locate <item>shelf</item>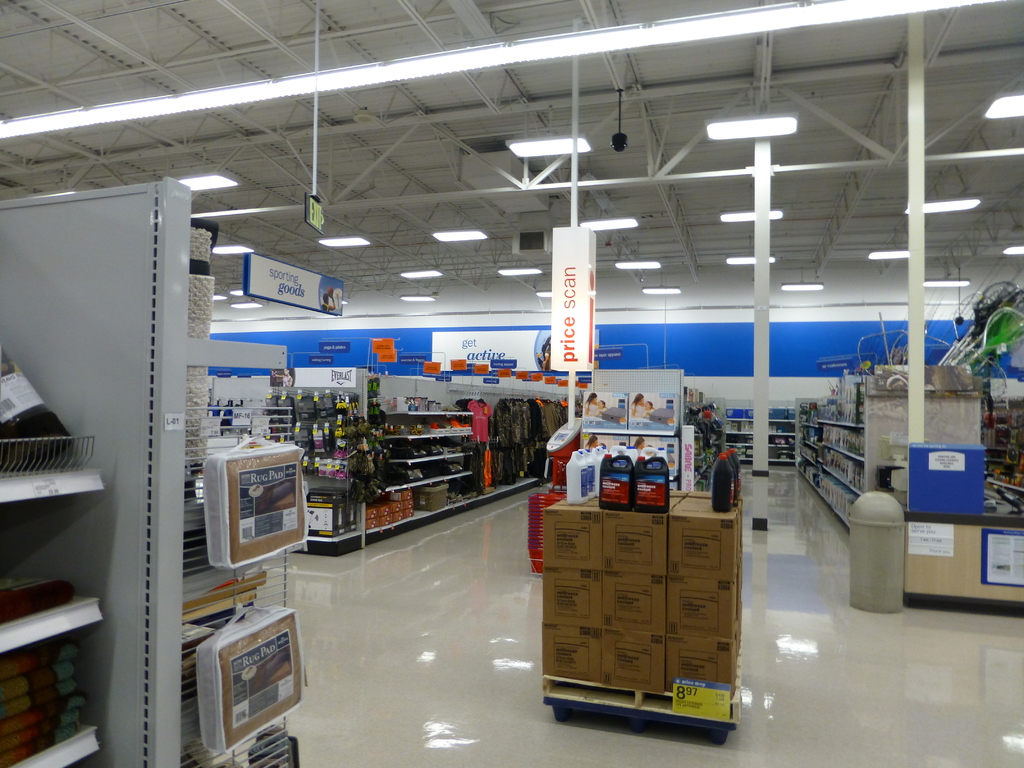
767,456,790,462
